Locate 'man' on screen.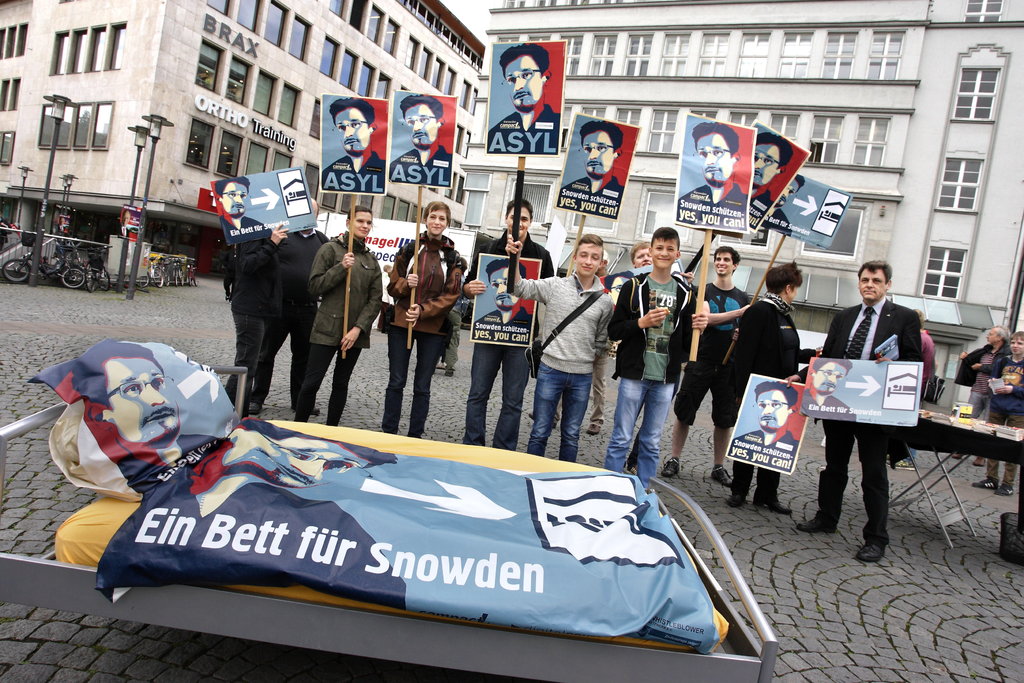
On screen at left=321, top=99, right=386, bottom=194.
